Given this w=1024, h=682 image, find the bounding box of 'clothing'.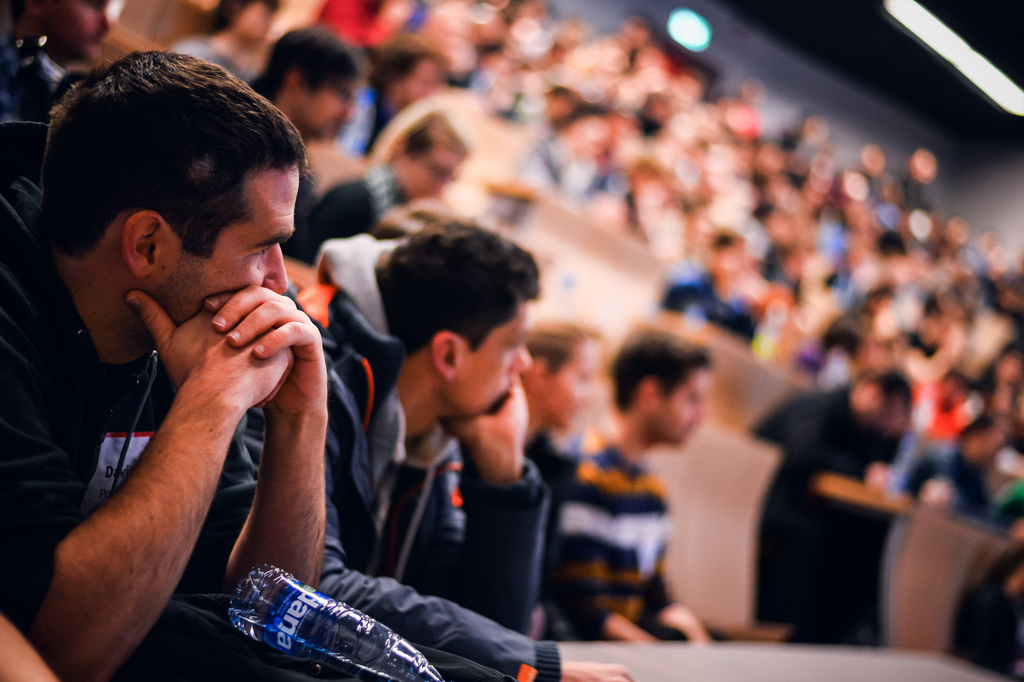
x1=568 y1=424 x2=664 y2=666.
